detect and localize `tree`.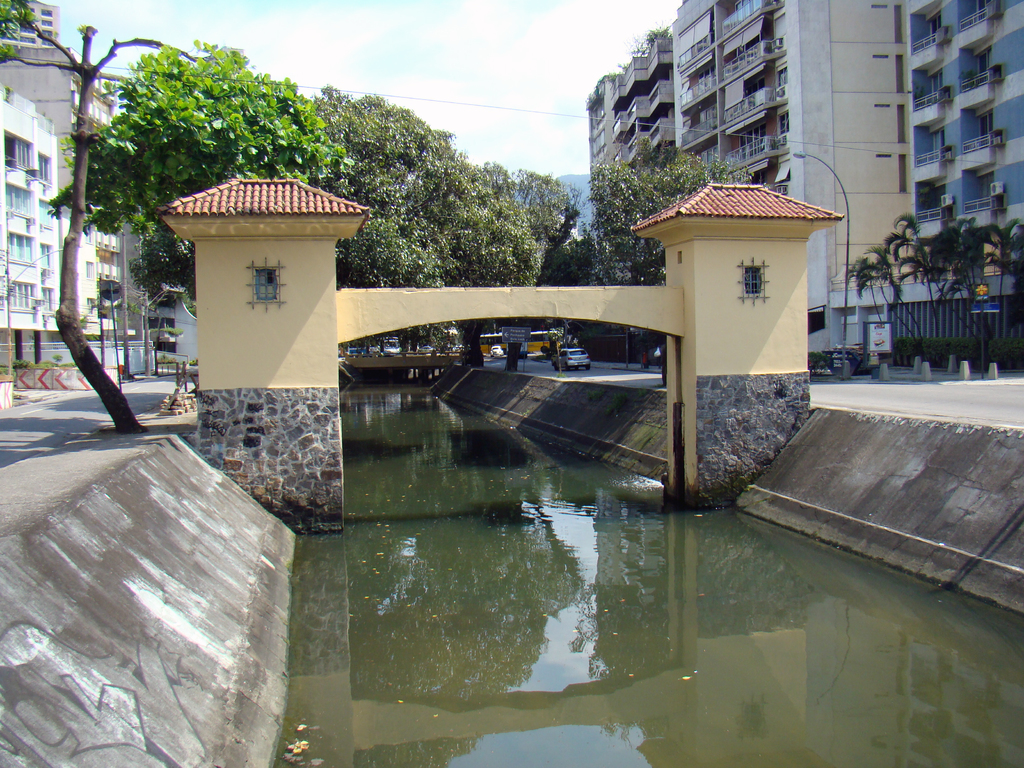
Localized at 899,216,983,342.
